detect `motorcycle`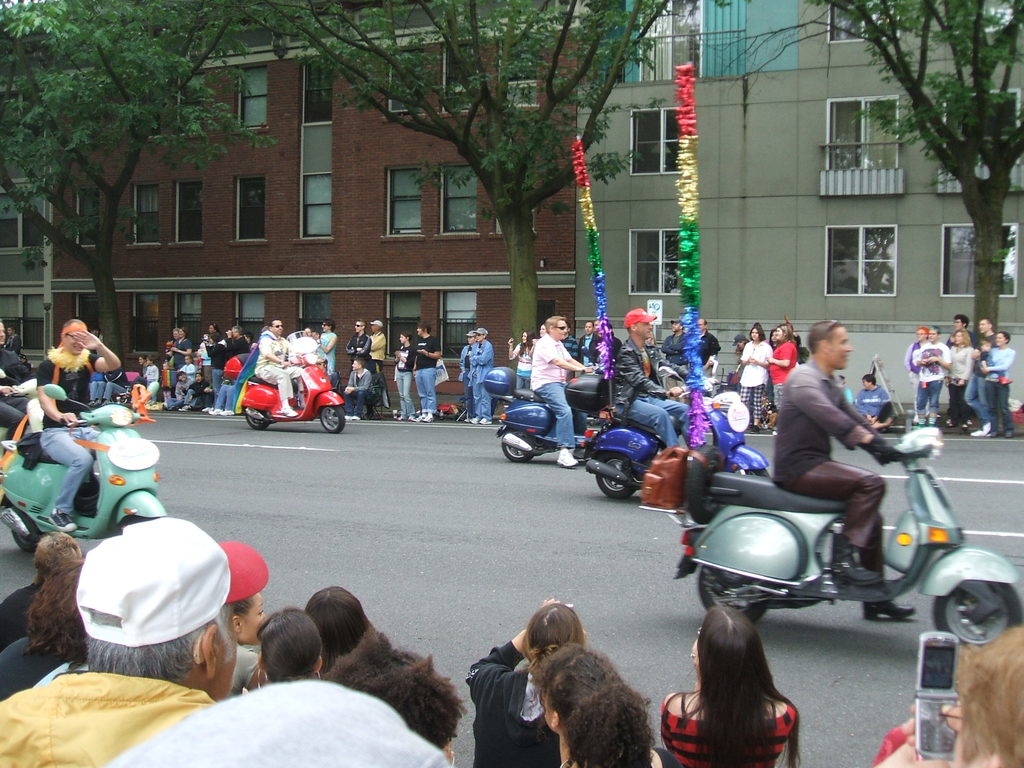
locate(672, 414, 1023, 648)
